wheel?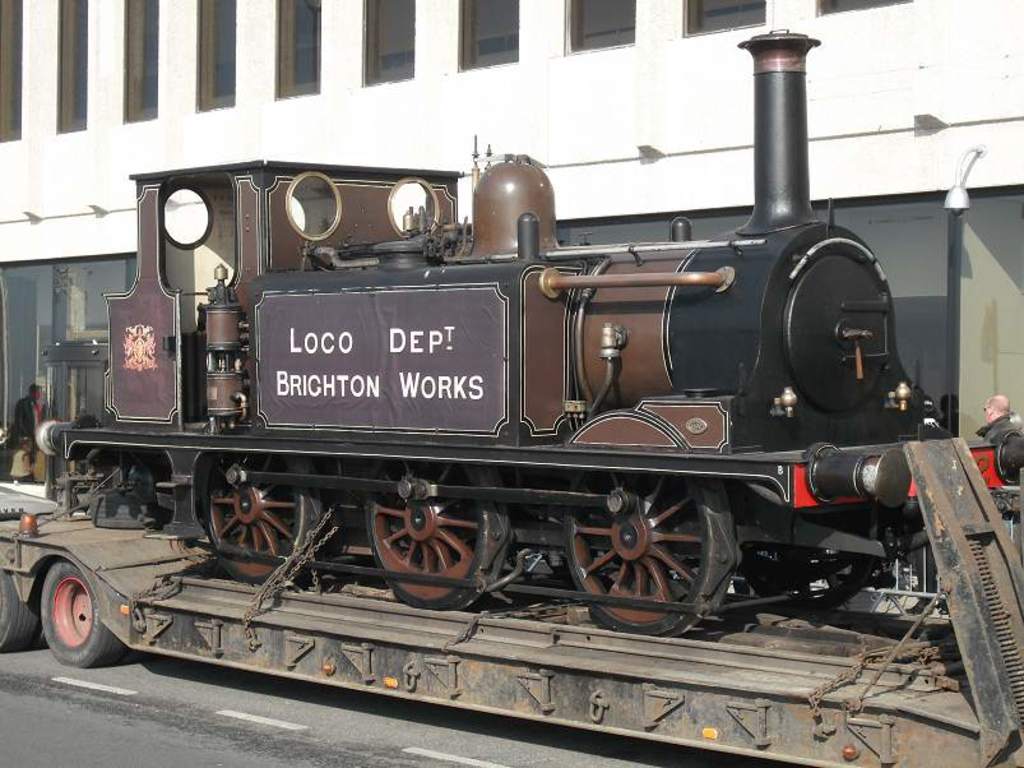
[x1=24, y1=569, x2=111, y2=672]
